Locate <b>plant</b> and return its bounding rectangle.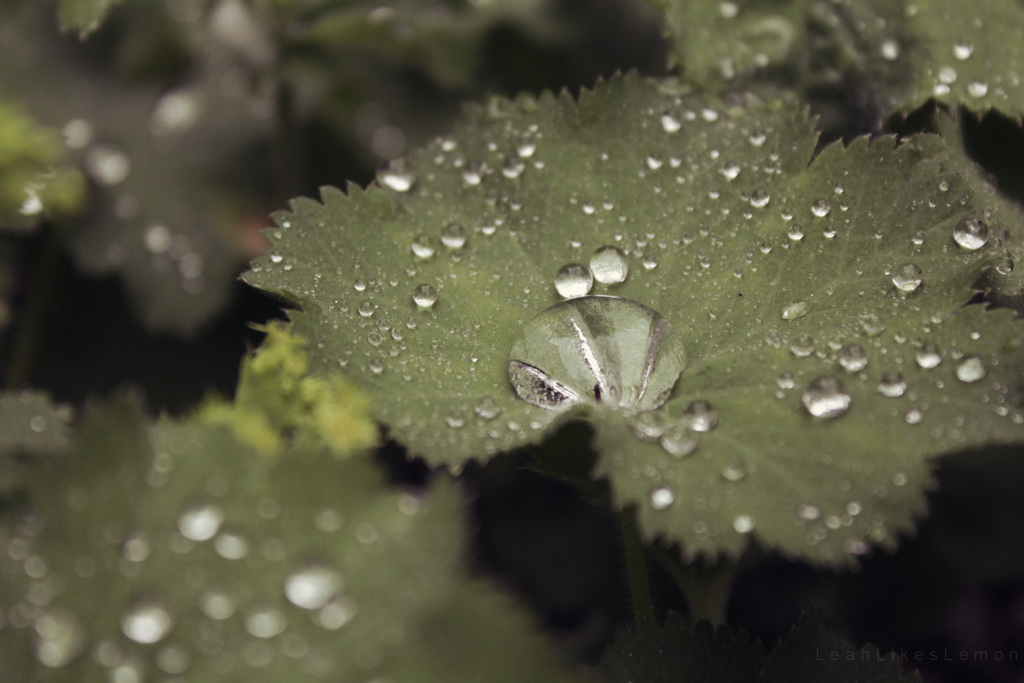
rect(77, 37, 1023, 682).
